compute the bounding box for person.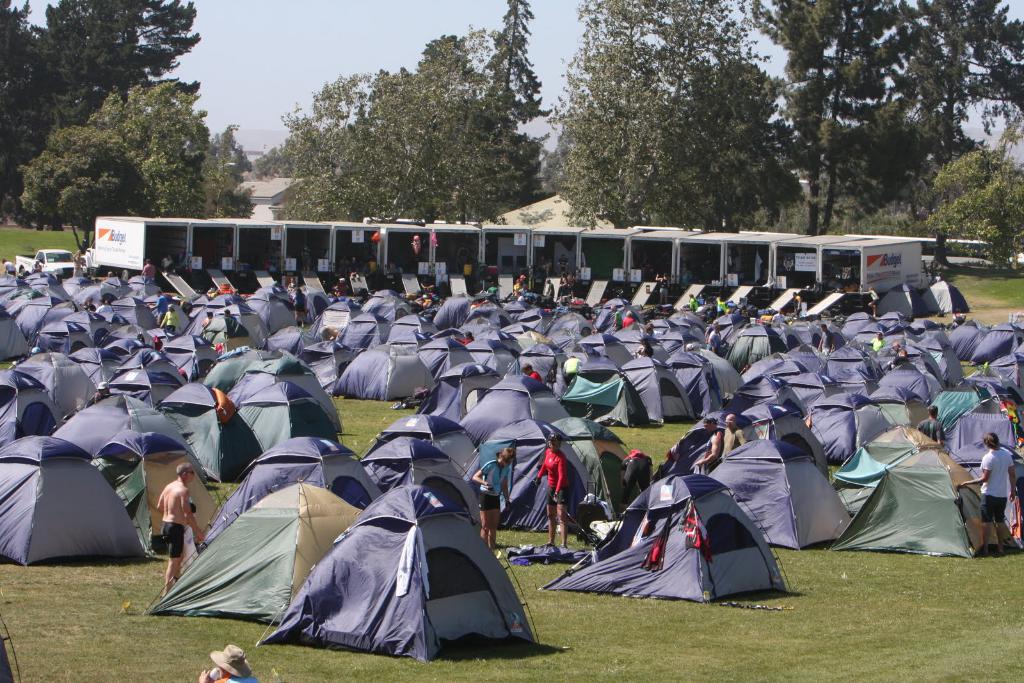
<region>518, 362, 543, 382</region>.
